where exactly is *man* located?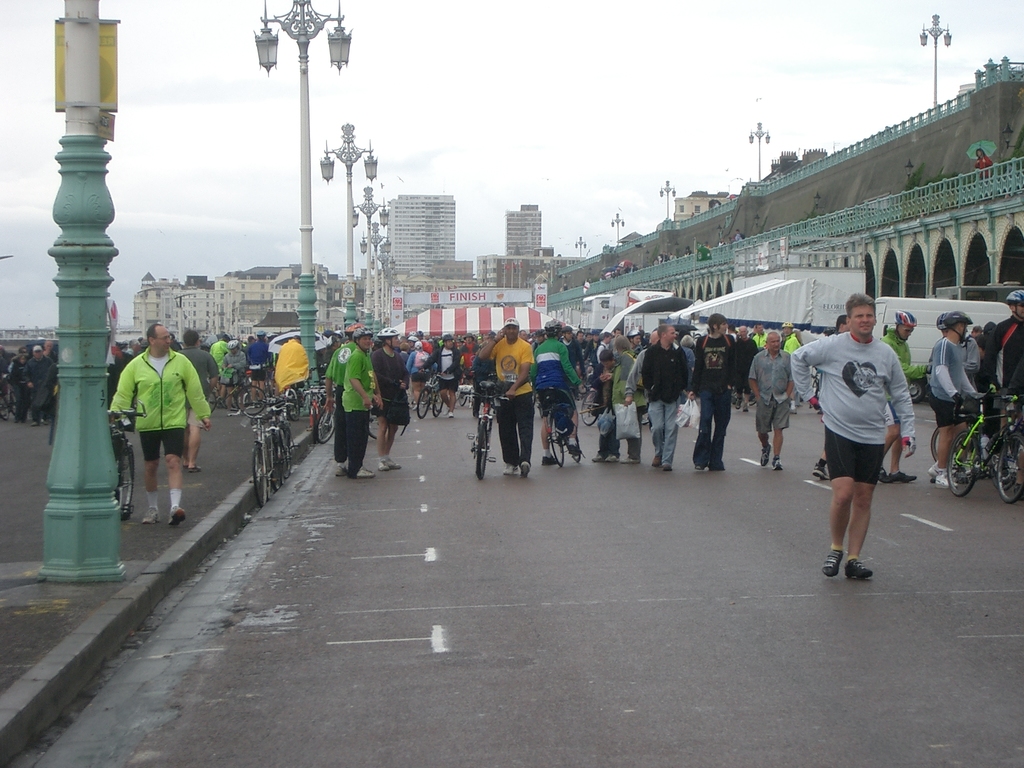
Its bounding box is [743, 329, 794, 468].
